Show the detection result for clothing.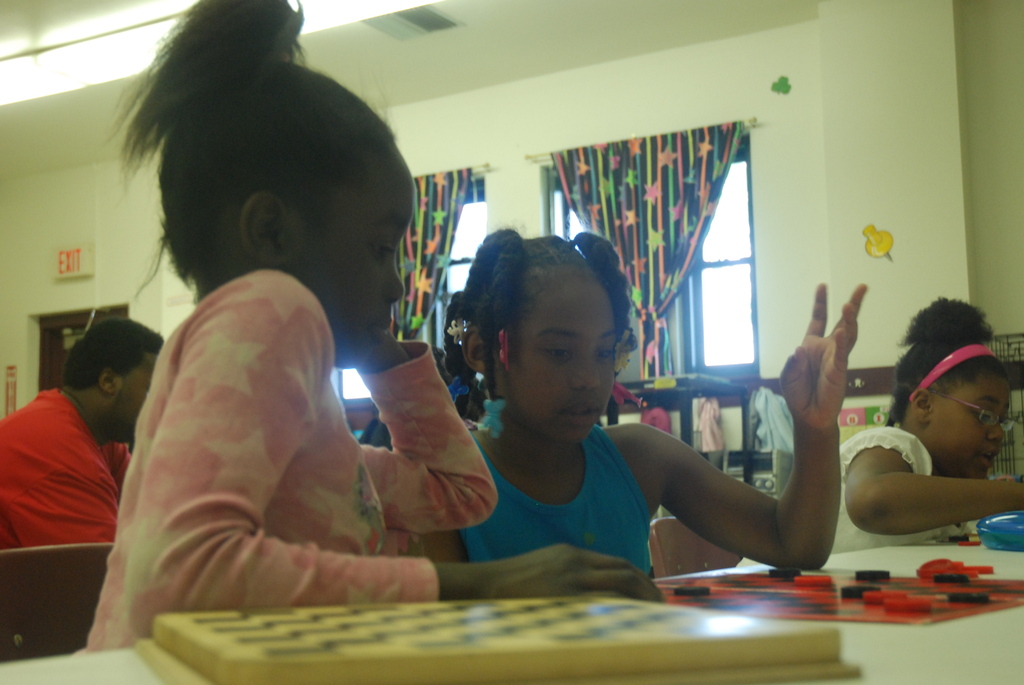
locate(3, 363, 126, 581).
